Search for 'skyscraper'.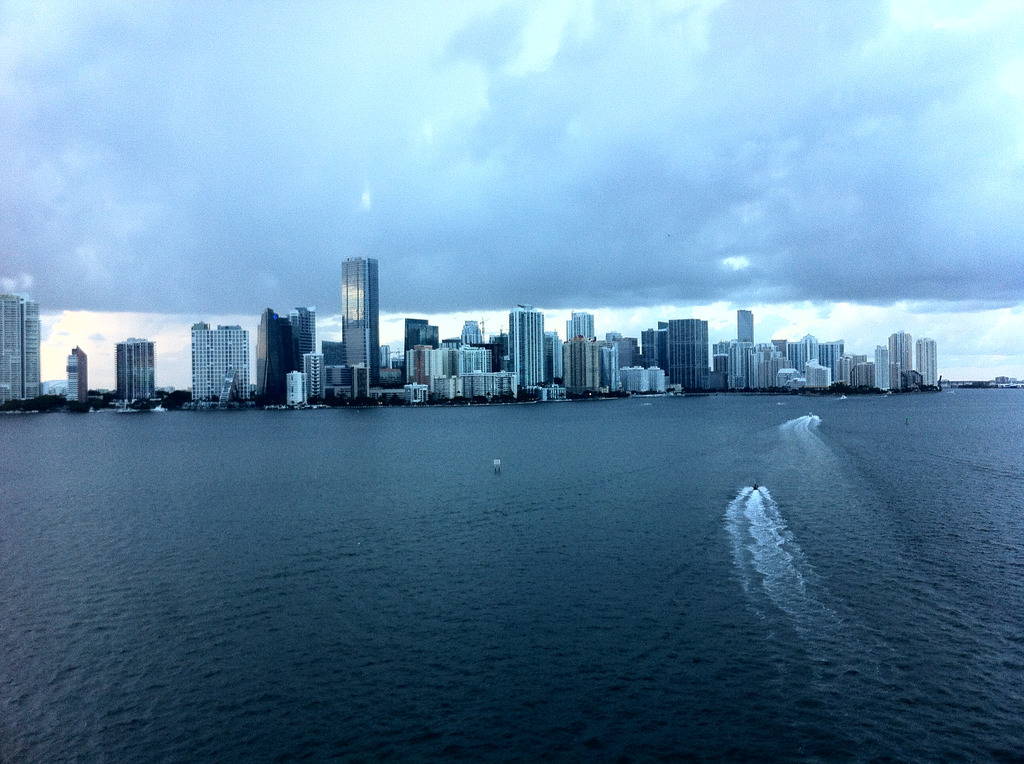
Found at [x1=112, y1=337, x2=161, y2=412].
